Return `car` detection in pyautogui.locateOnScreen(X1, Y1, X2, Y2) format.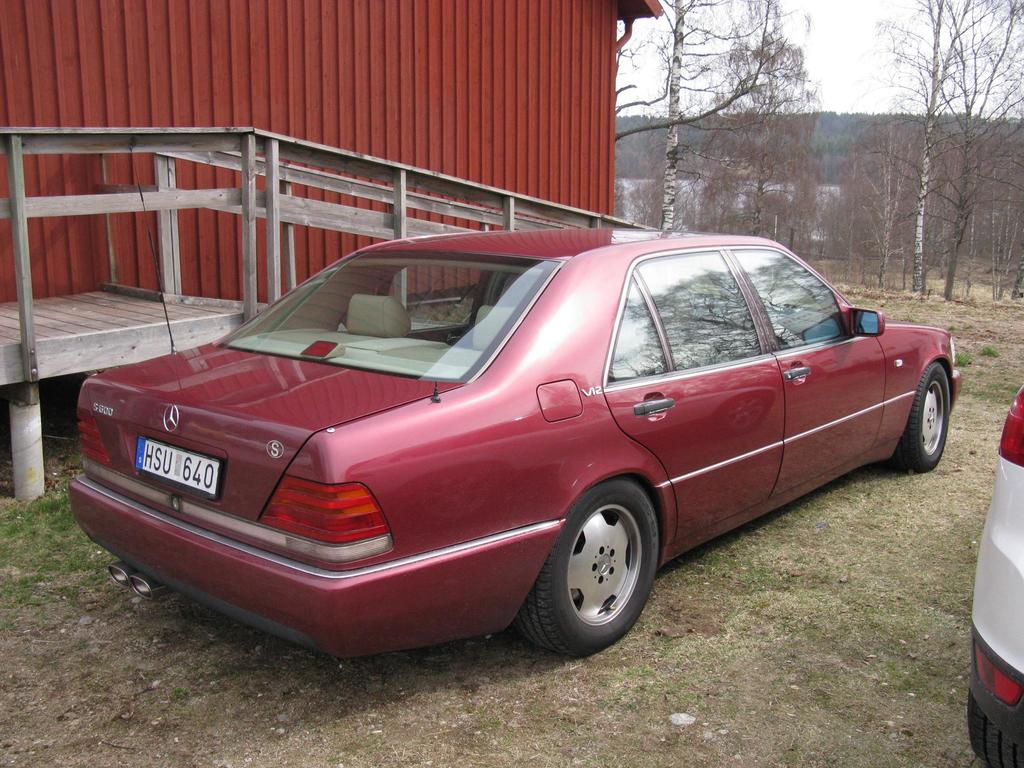
pyautogui.locateOnScreen(968, 381, 1023, 767).
